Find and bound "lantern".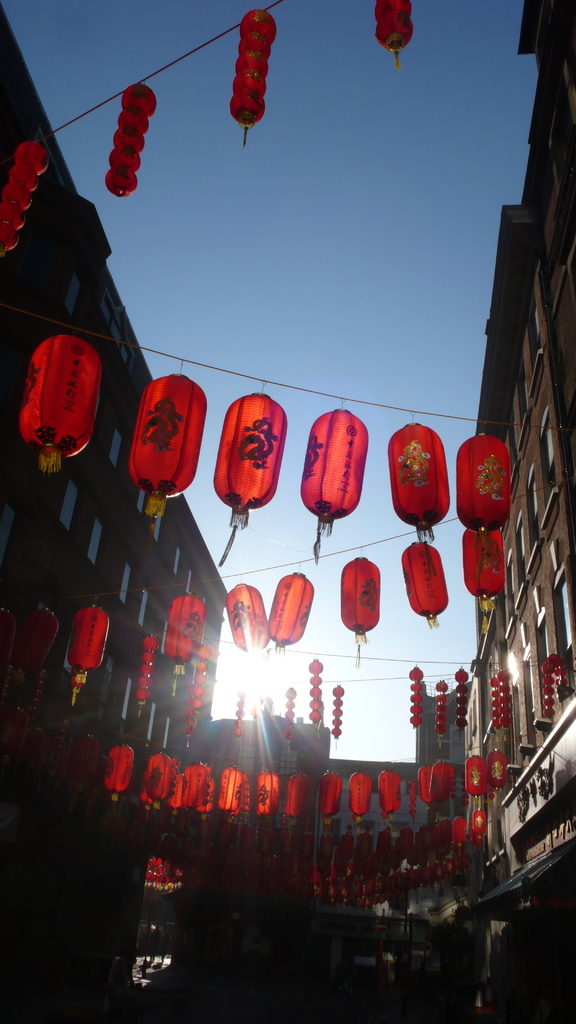
Bound: (x1=69, y1=668, x2=85, y2=703).
